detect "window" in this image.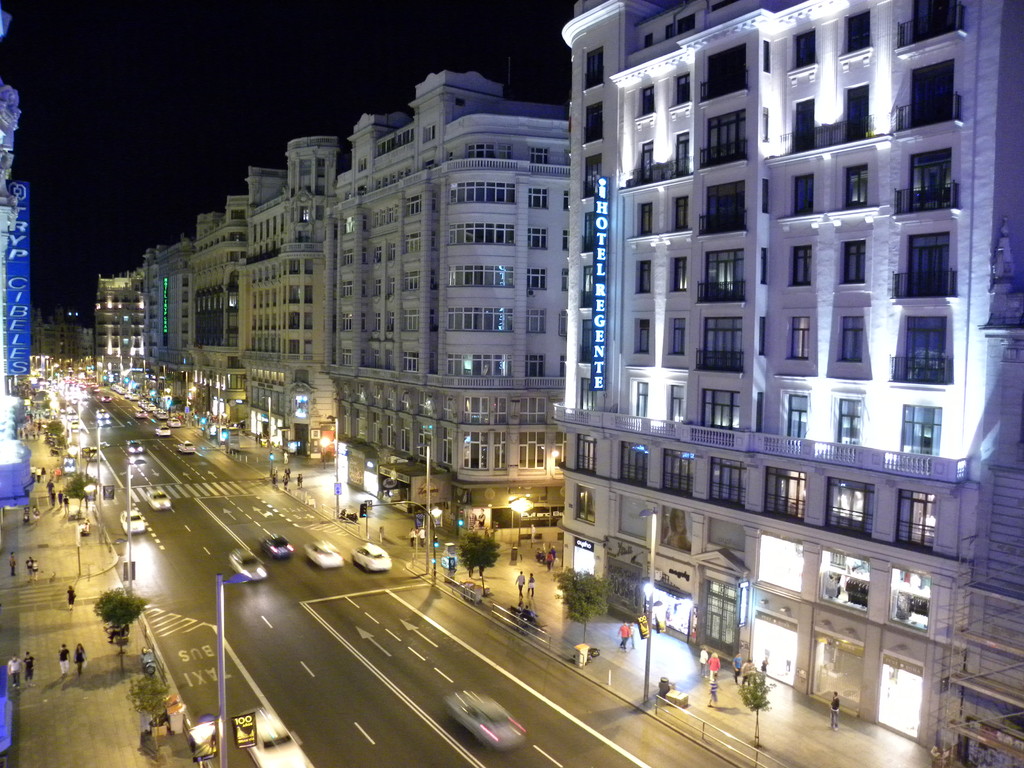
Detection: select_region(447, 305, 512, 329).
